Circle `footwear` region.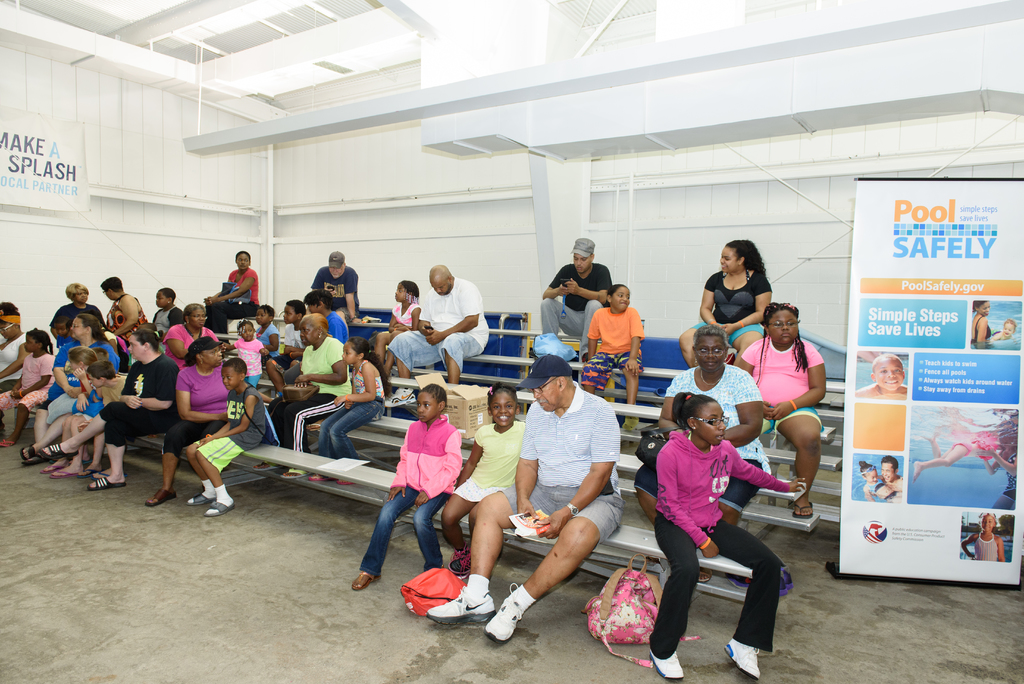
Region: (645,646,684,680).
